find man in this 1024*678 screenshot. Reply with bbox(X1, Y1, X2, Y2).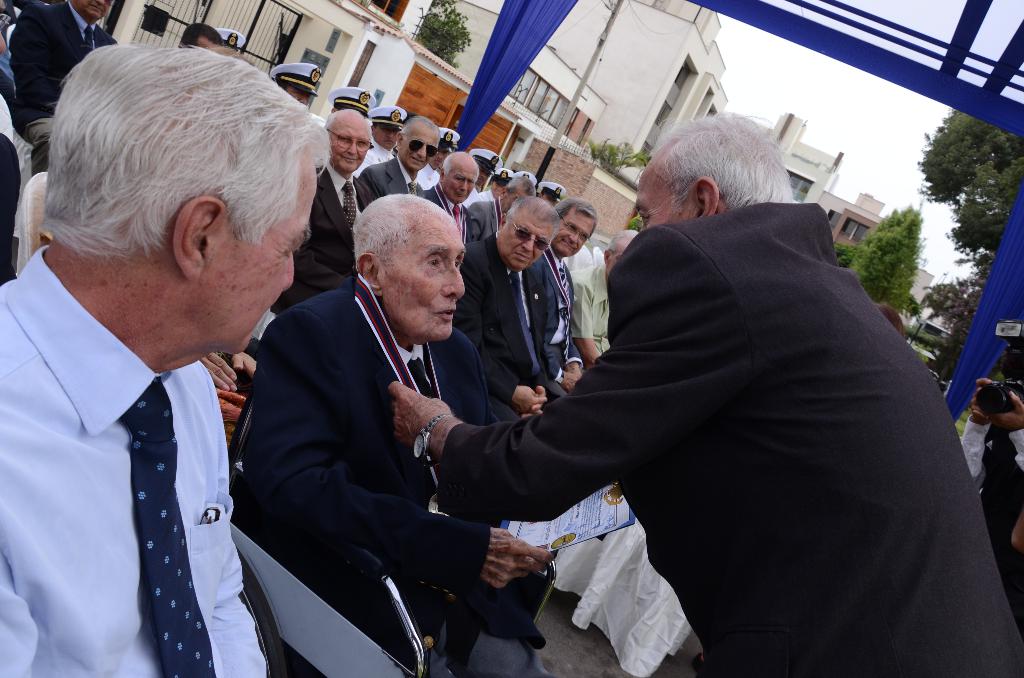
bbox(351, 105, 408, 180).
